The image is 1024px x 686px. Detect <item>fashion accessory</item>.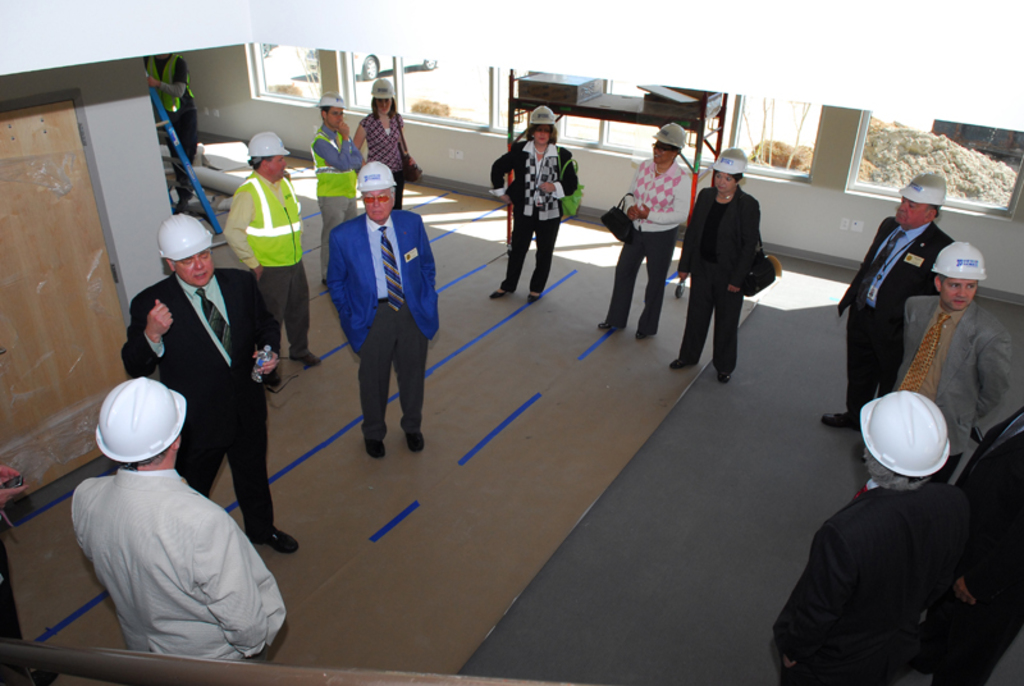
Detection: x1=558 y1=145 x2=582 y2=219.
